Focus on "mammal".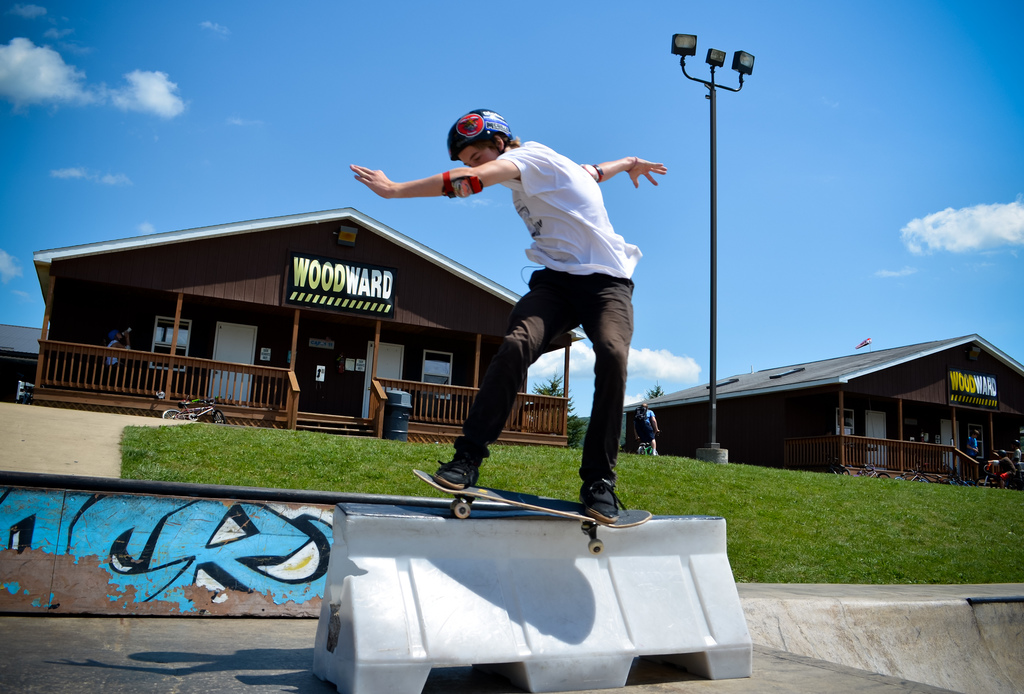
Focused at 634 401 660 455.
